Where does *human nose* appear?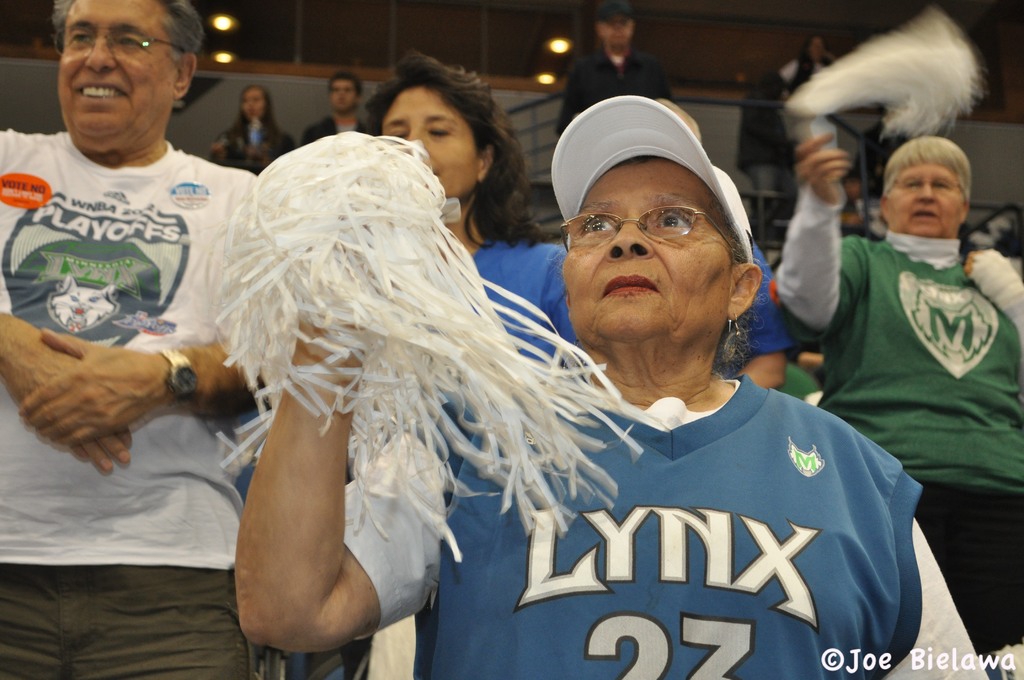
Appears at {"left": 84, "top": 31, "right": 114, "bottom": 70}.
